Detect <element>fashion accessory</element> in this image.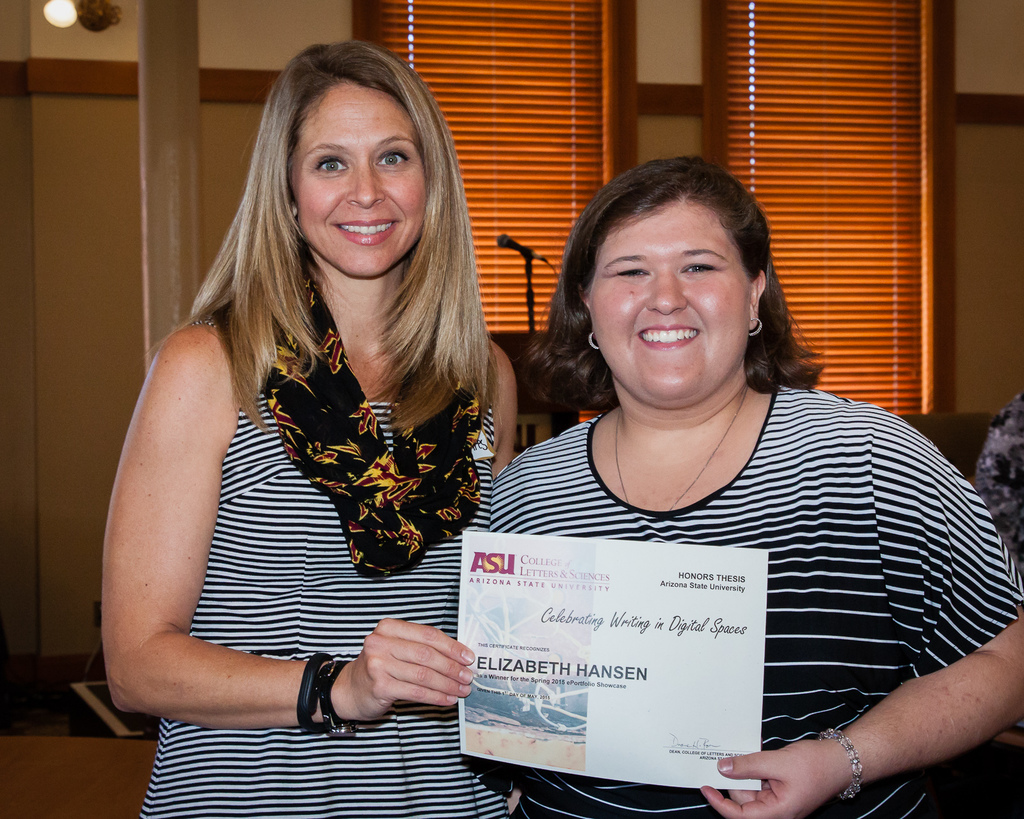
Detection: pyautogui.locateOnScreen(298, 650, 335, 732).
